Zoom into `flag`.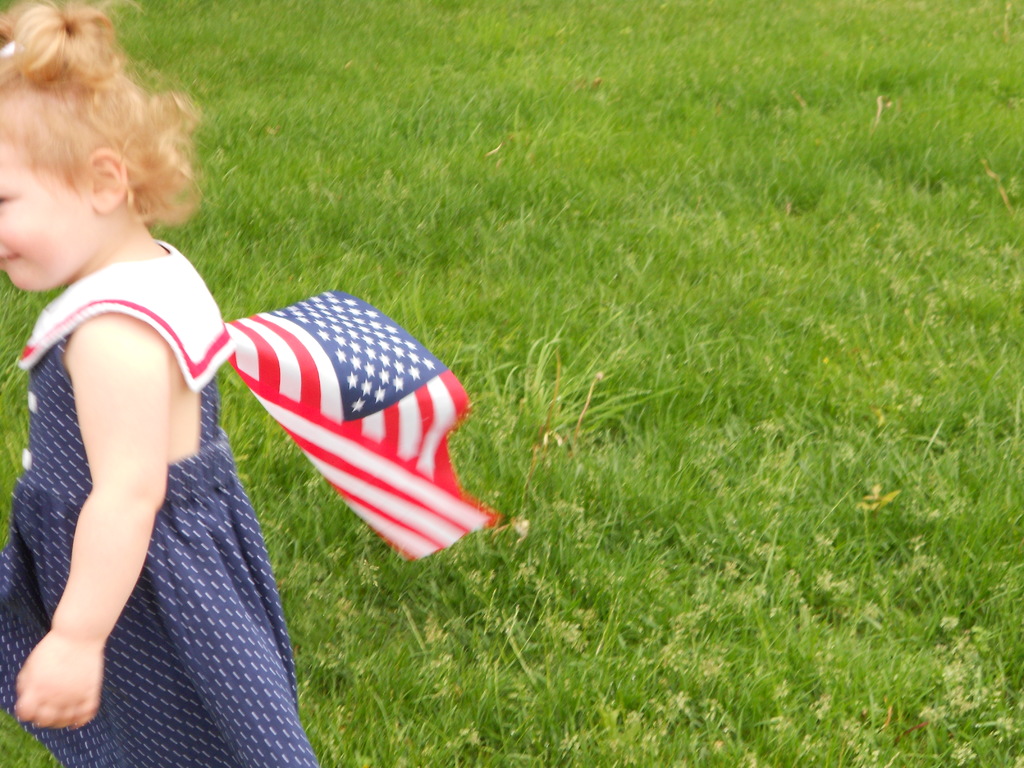
Zoom target: bbox=(181, 275, 497, 601).
